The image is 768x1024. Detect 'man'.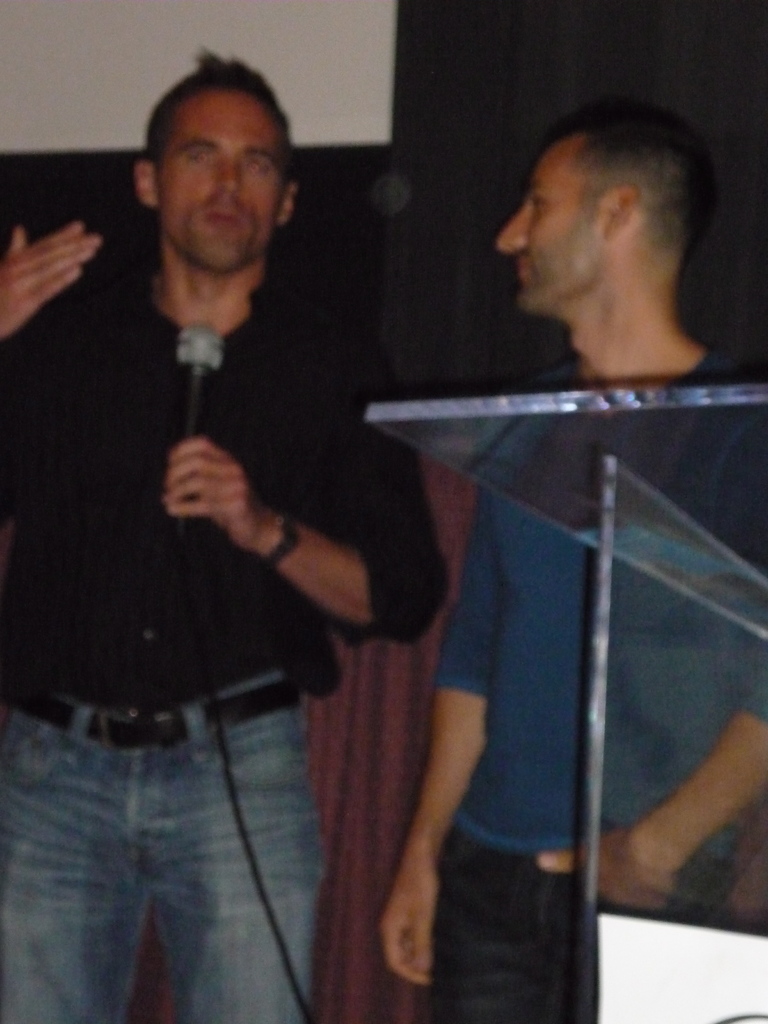
Detection: locate(24, 70, 503, 1023).
